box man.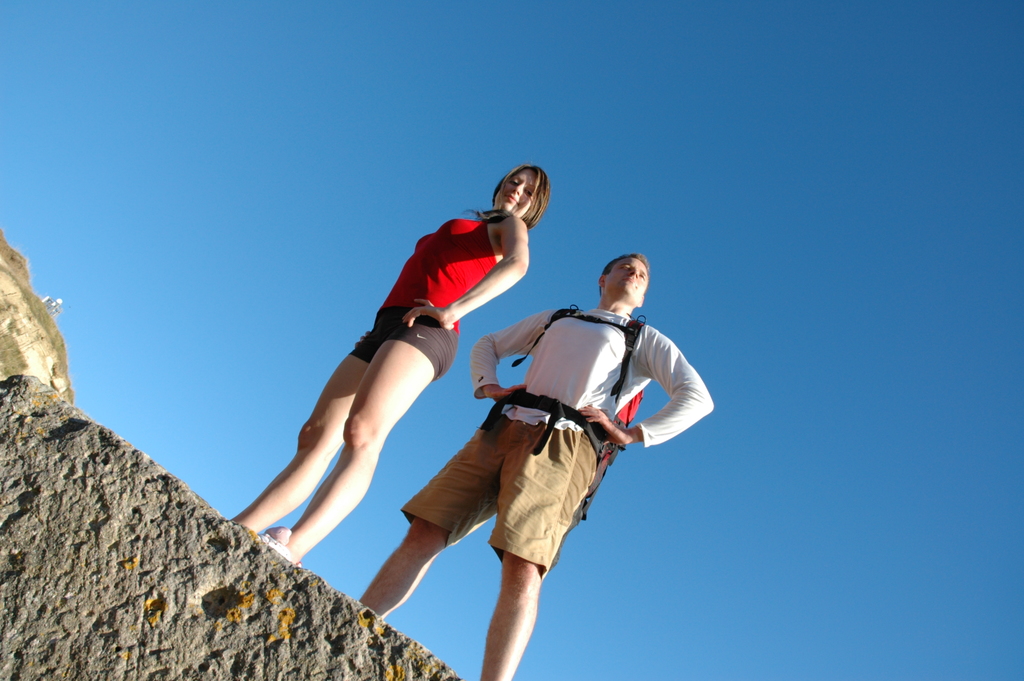
rect(343, 254, 719, 680).
